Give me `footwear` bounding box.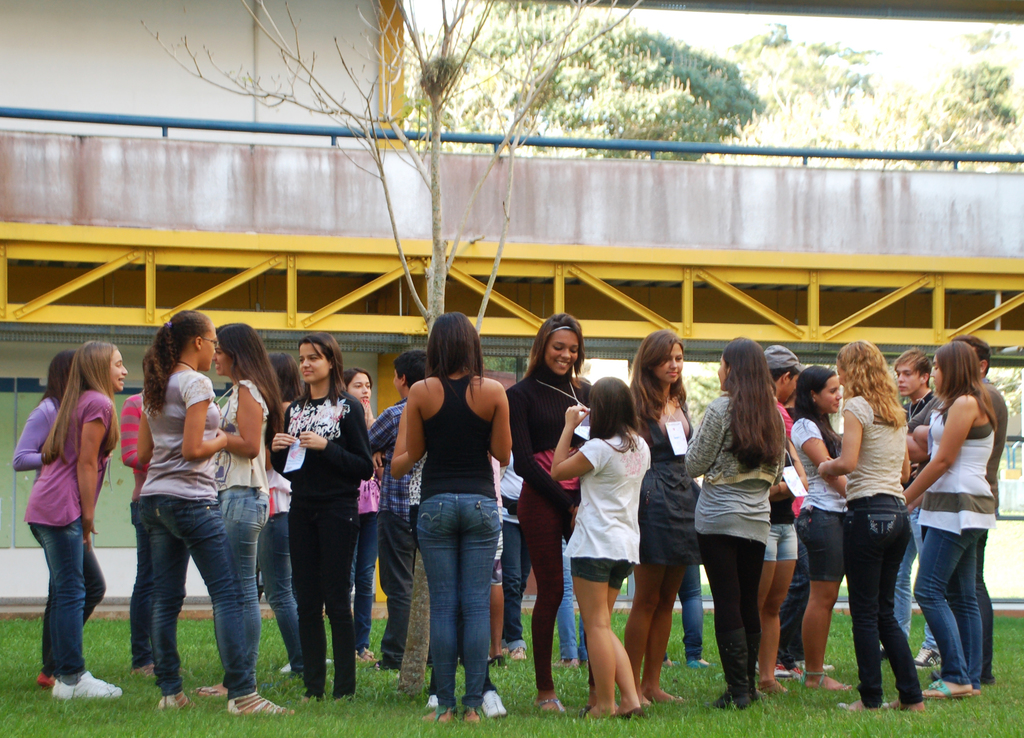
[230, 689, 295, 715].
